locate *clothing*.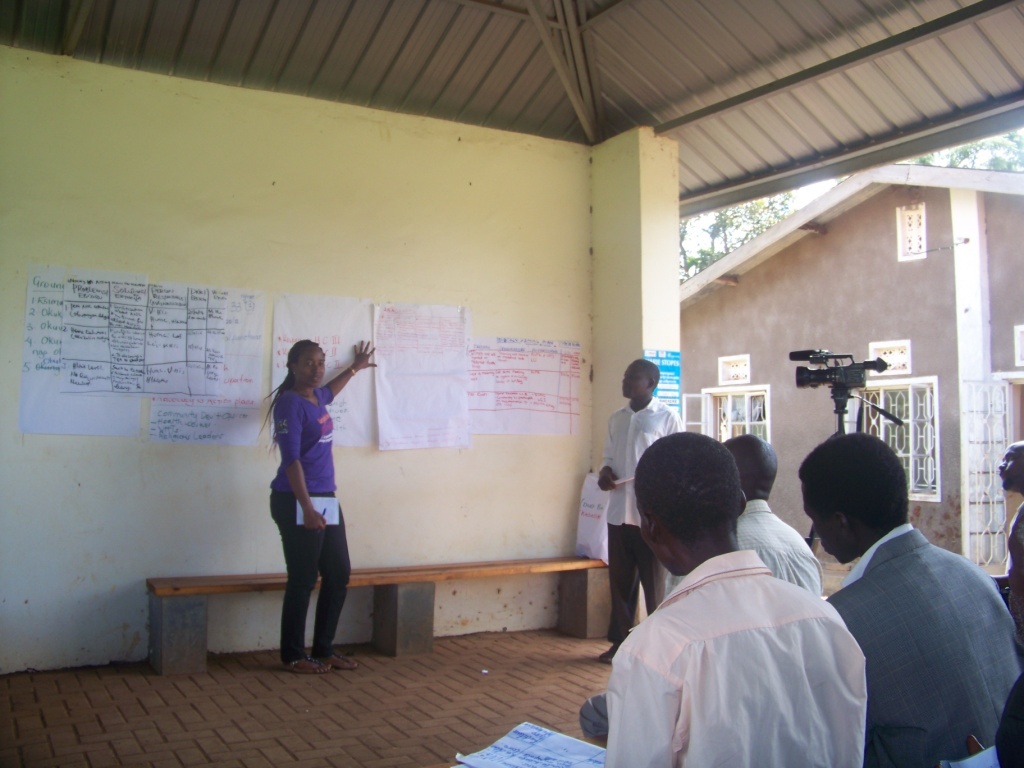
Bounding box: [left=595, top=395, right=685, bottom=644].
